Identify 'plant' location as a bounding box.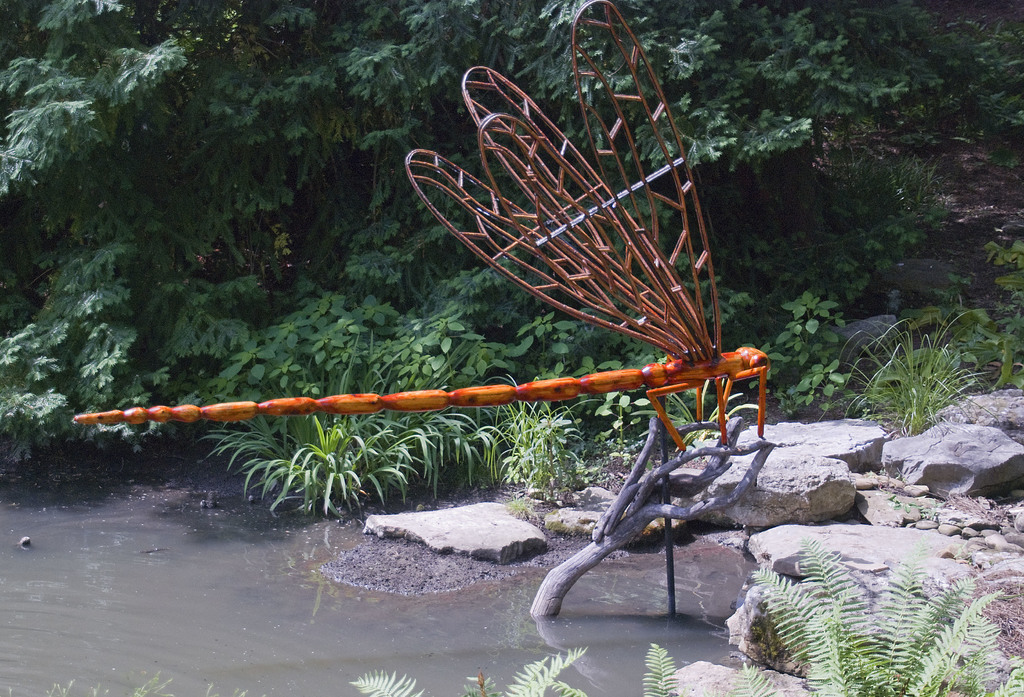
x1=973 y1=225 x2=1023 y2=399.
